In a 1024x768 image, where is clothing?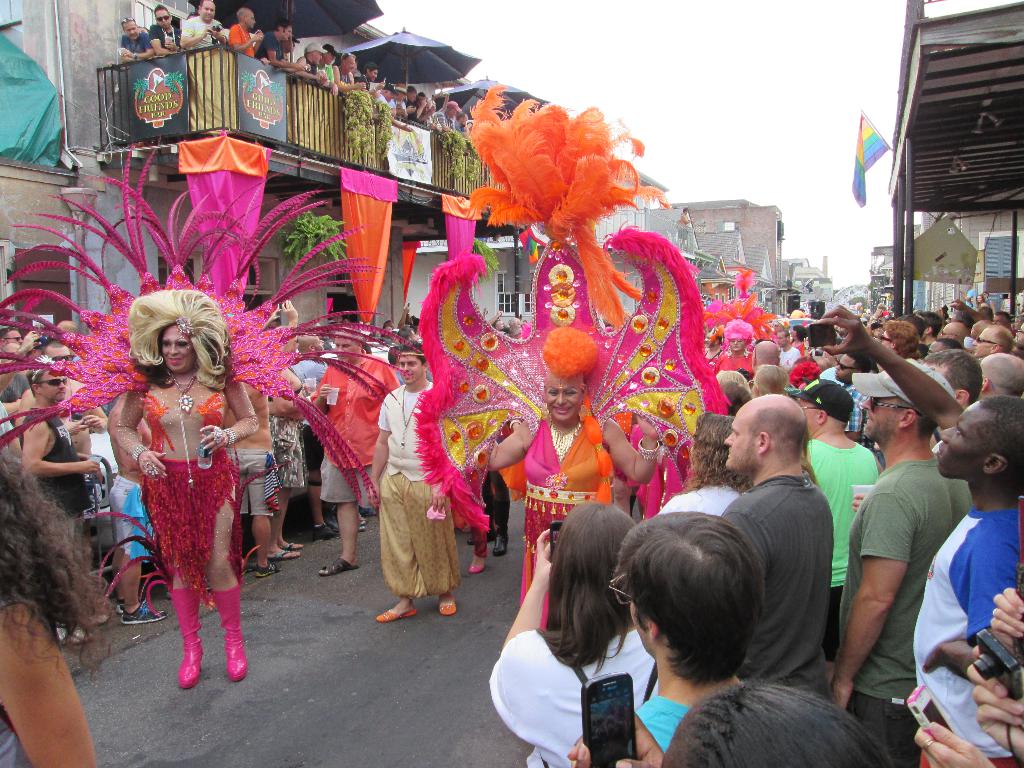
bbox(850, 409, 988, 730).
